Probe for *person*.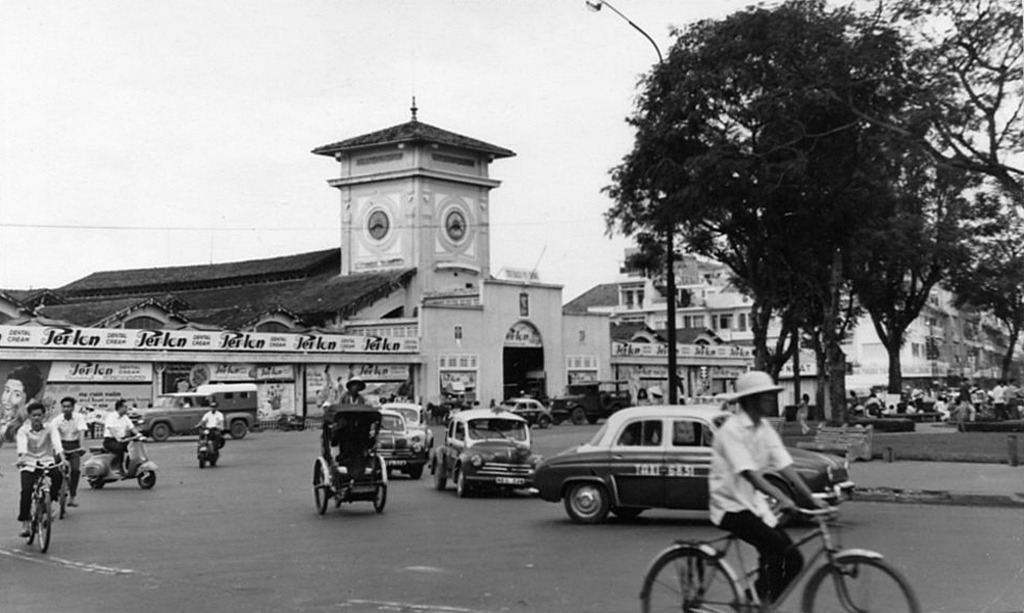
Probe result: rect(949, 388, 988, 428).
